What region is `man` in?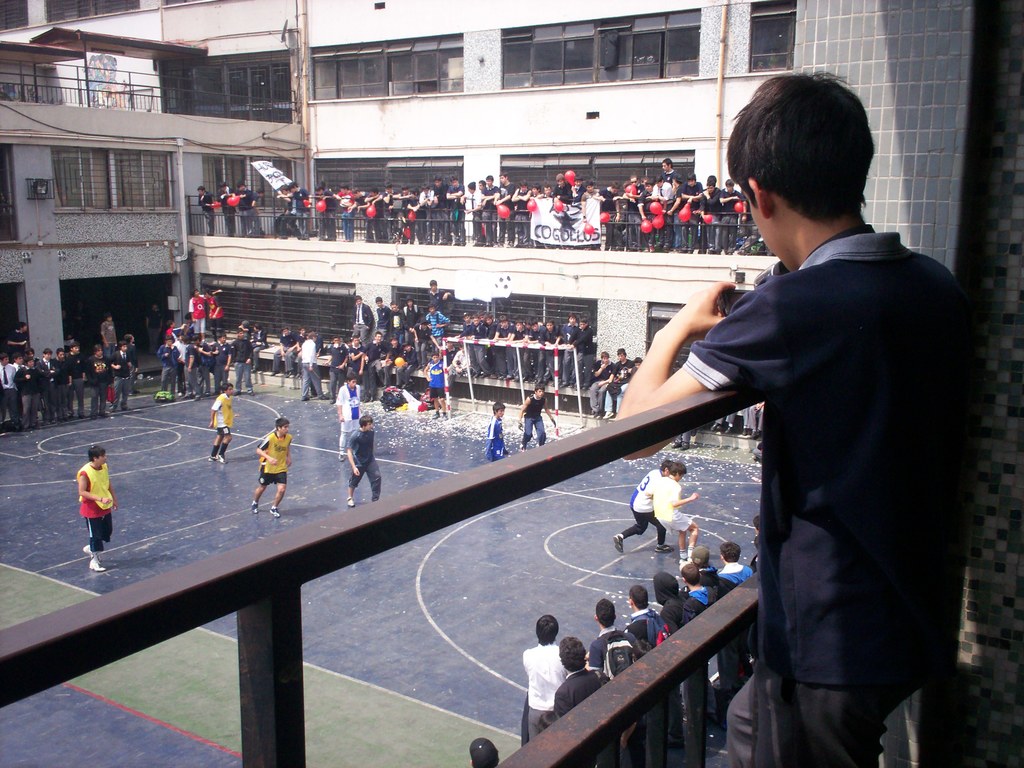
(left=574, top=317, right=597, bottom=393).
